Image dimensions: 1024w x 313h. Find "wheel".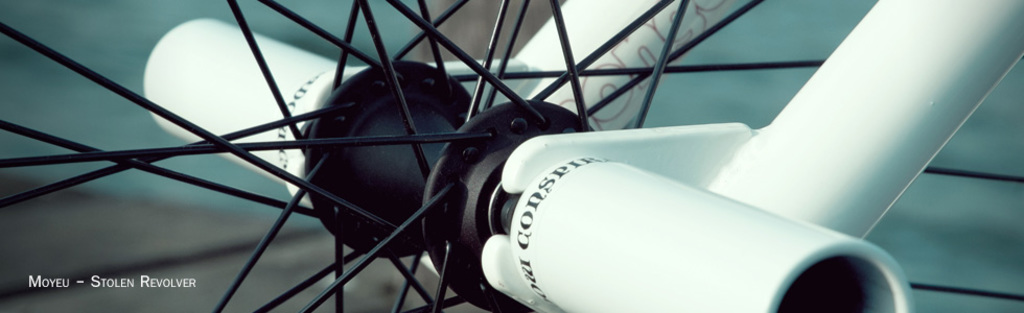
(0, 0, 1023, 312).
